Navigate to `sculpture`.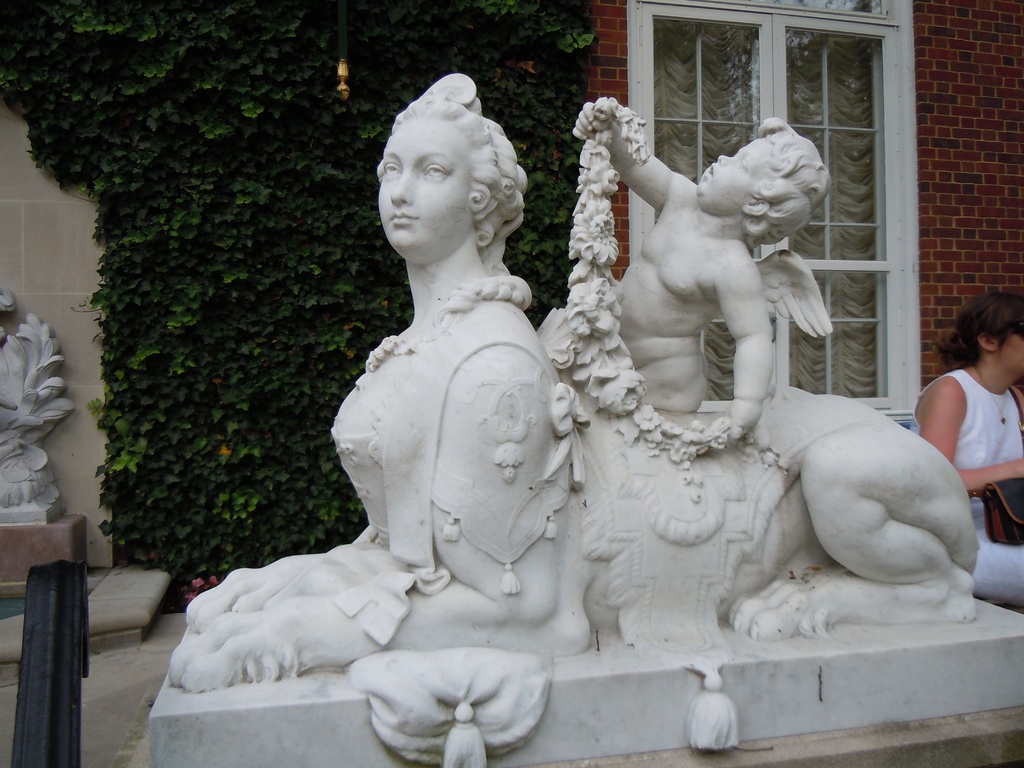
Navigation target: (0, 282, 76, 522).
